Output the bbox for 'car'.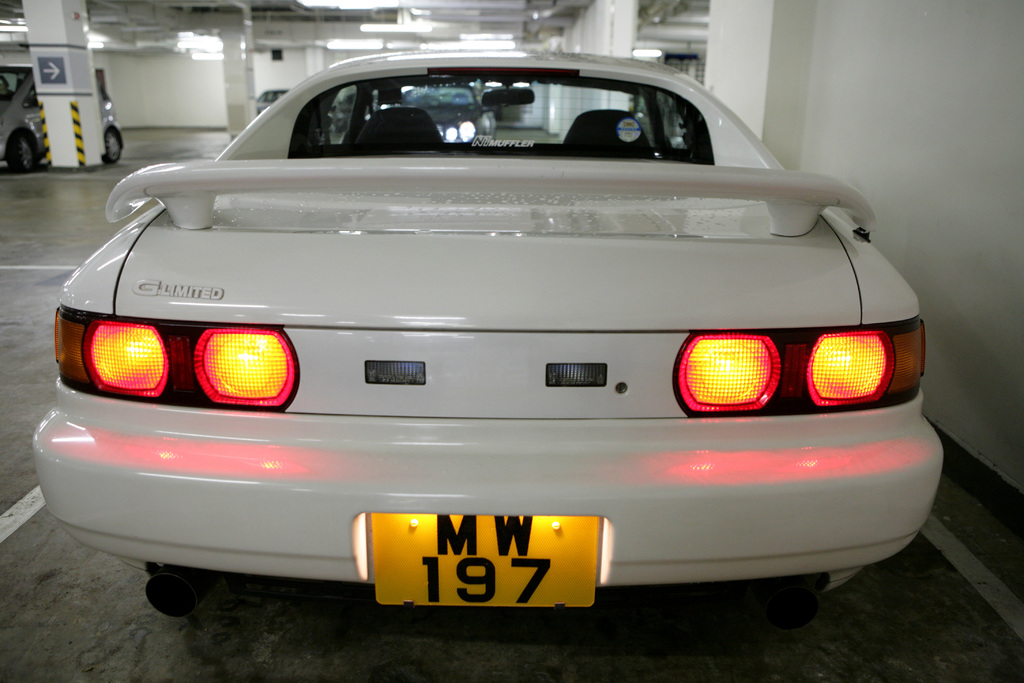
{"left": 254, "top": 86, "right": 289, "bottom": 119}.
